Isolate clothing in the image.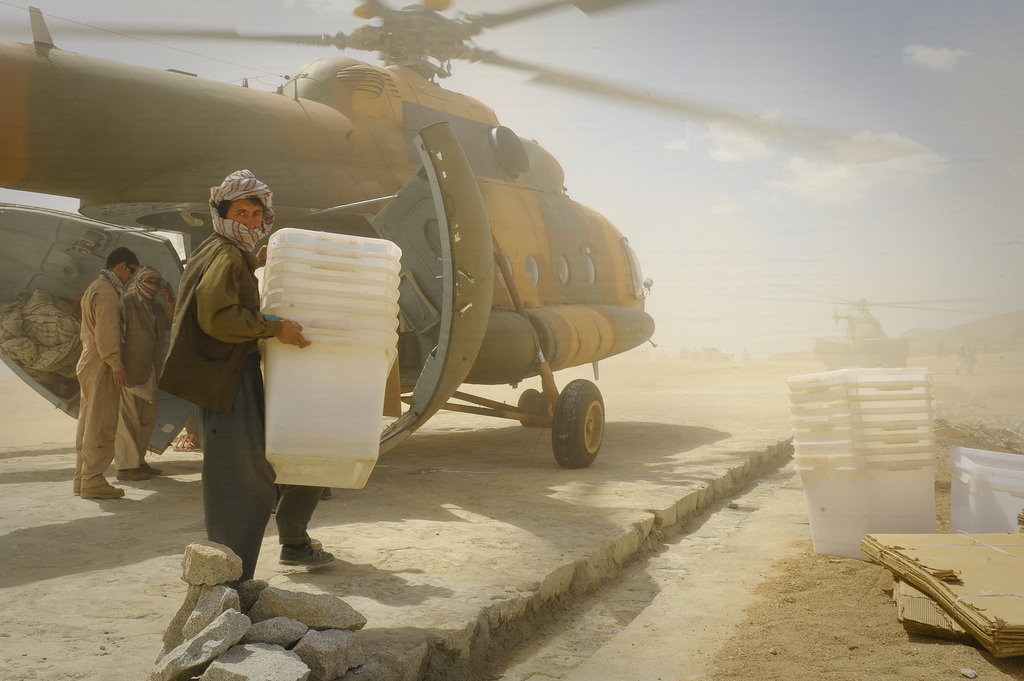
Isolated region: bbox=(274, 483, 324, 550).
